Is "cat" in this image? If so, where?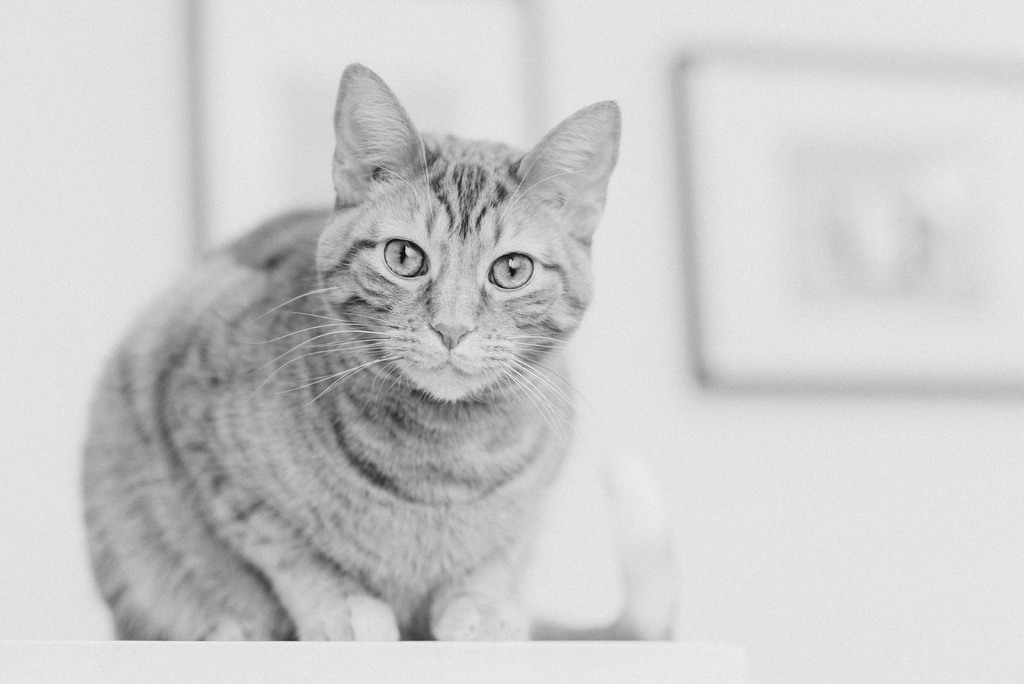
Yes, at (x1=81, y1=60, x2=623, y2=640).
